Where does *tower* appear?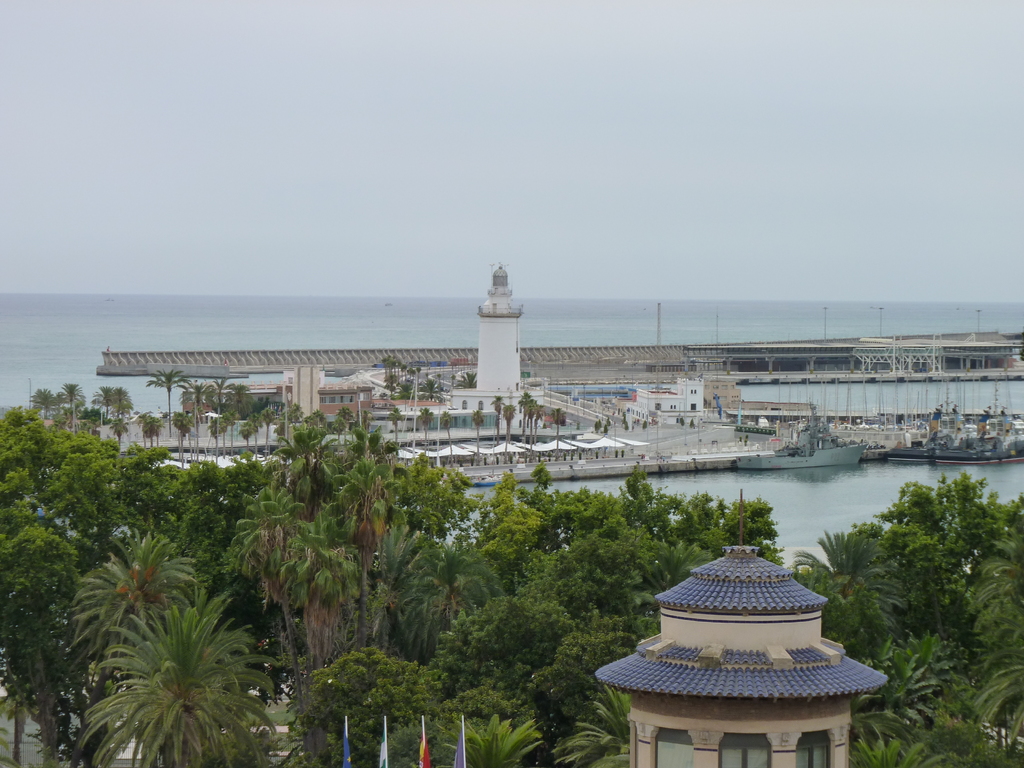
Appears at region(452, 263, 531, 361).
